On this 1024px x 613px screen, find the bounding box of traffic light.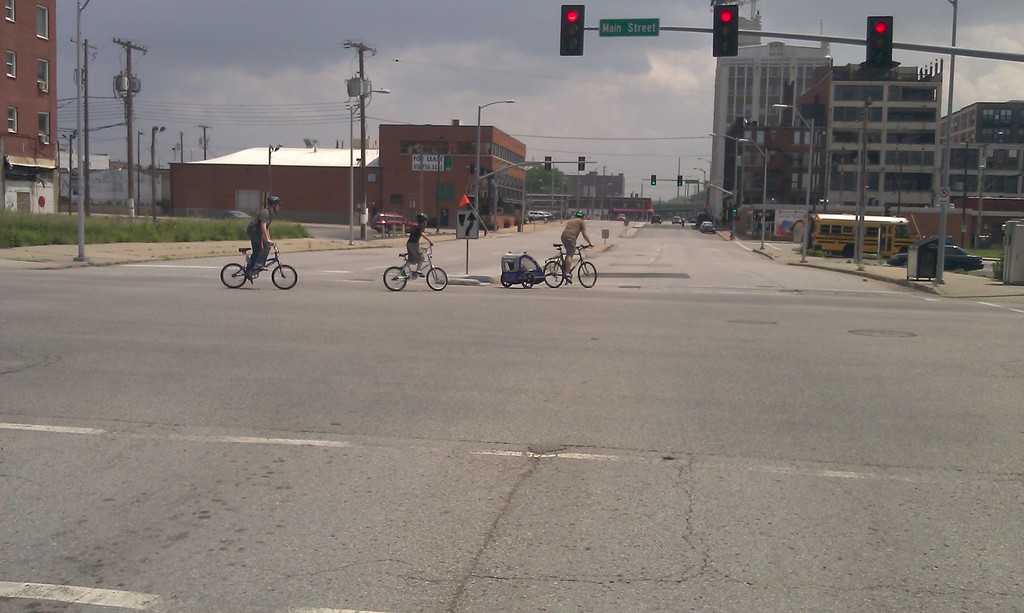
Bounding box: (712, 4, 739, 56).
